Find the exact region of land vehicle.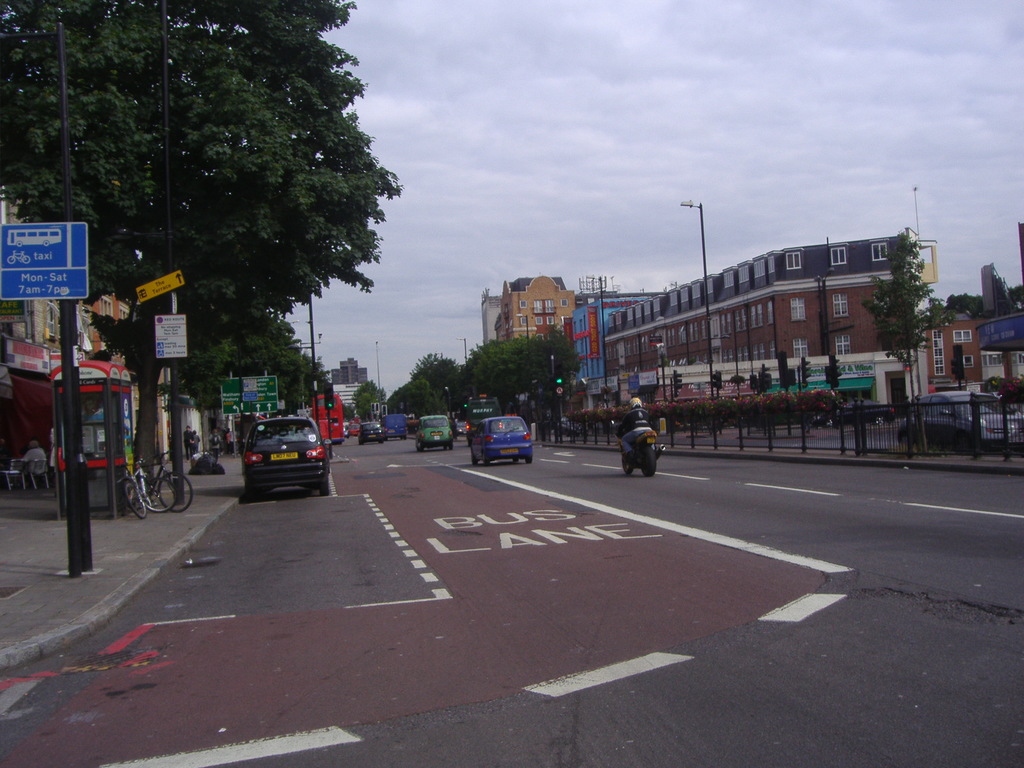
Exact region: select_region(350, 424, 361, 433).
